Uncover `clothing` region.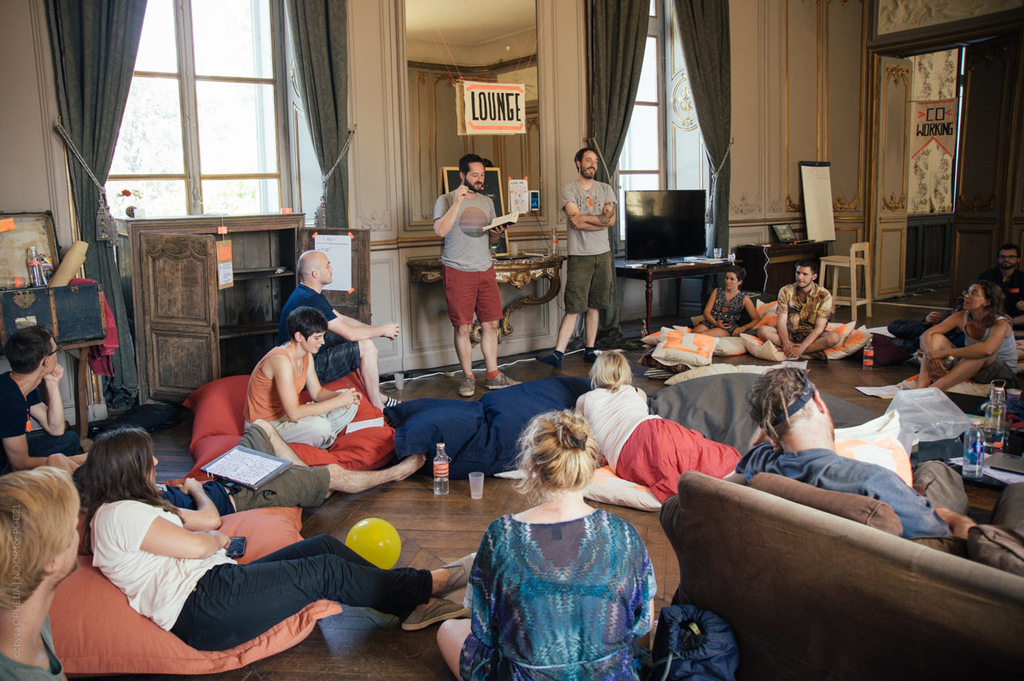
Uncovered: rect(950, 307, 1019, 386).
